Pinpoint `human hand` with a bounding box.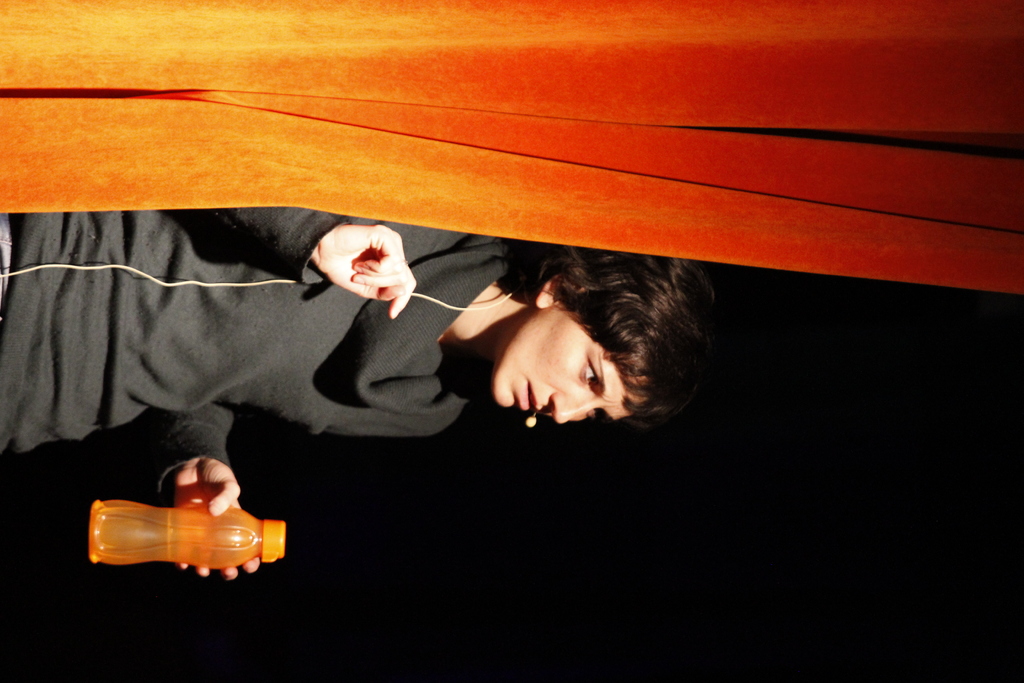
318 225 408 310.
